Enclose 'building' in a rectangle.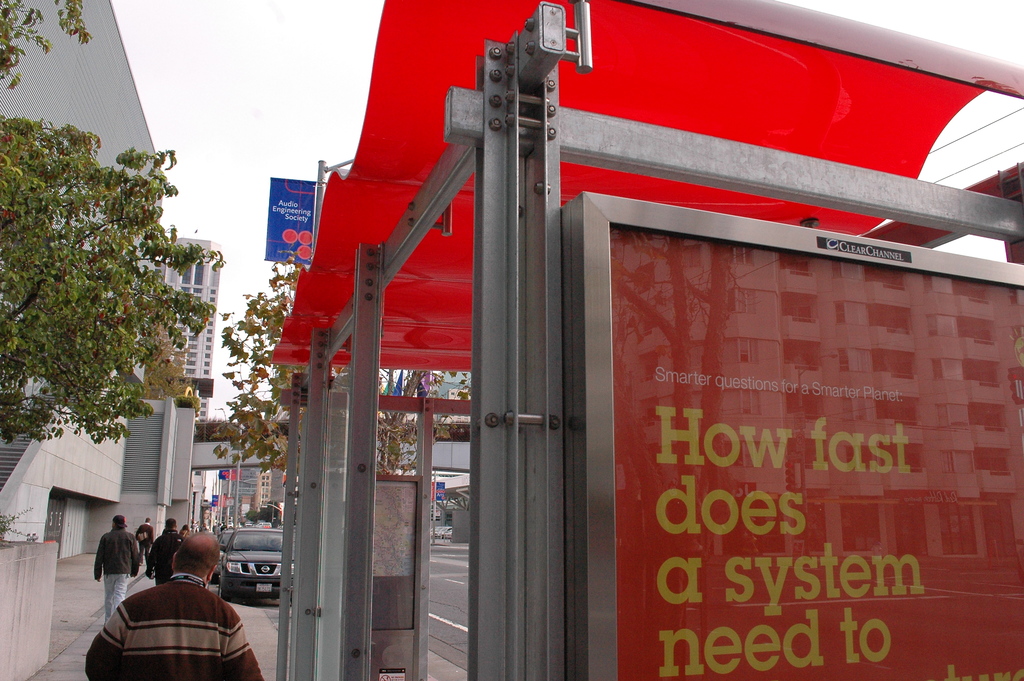
crop(0, 0, 164, 568).
